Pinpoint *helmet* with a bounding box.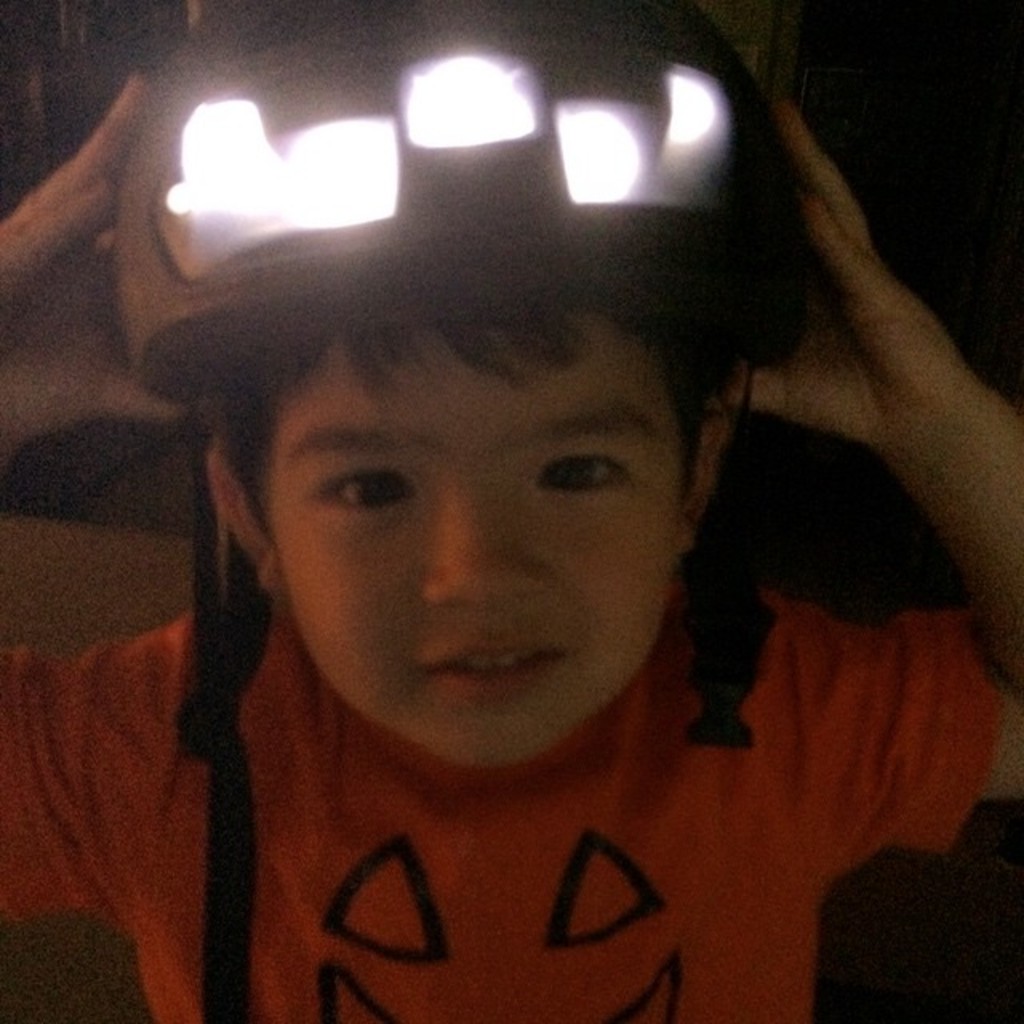
94:0:832:842.
